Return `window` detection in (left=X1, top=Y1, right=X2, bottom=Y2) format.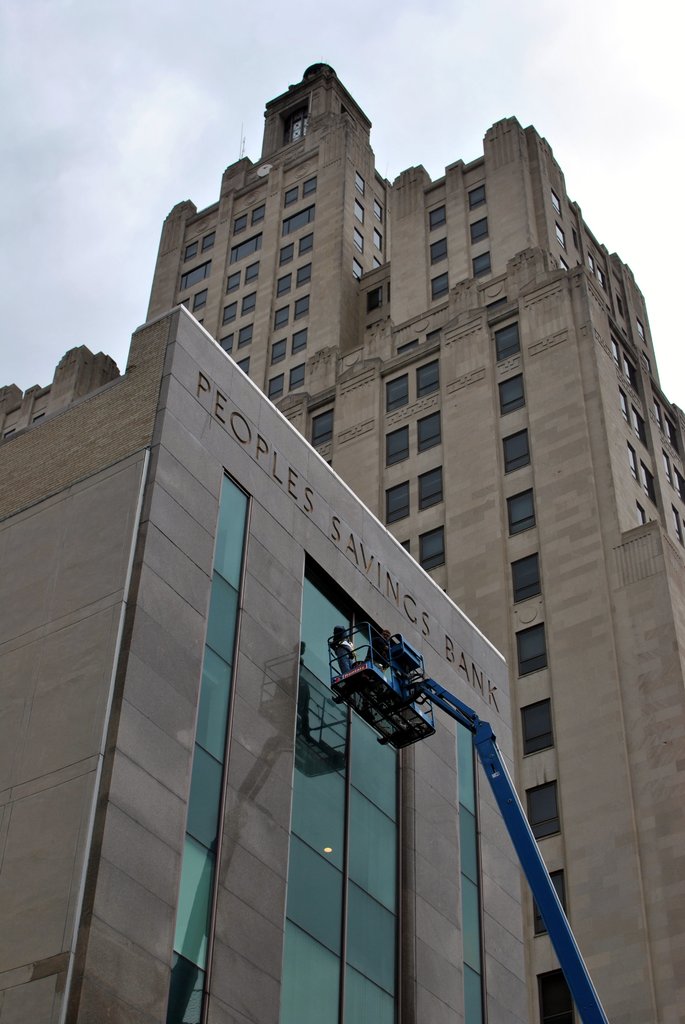
(left=516, top=620, right=547, bottom=679).
